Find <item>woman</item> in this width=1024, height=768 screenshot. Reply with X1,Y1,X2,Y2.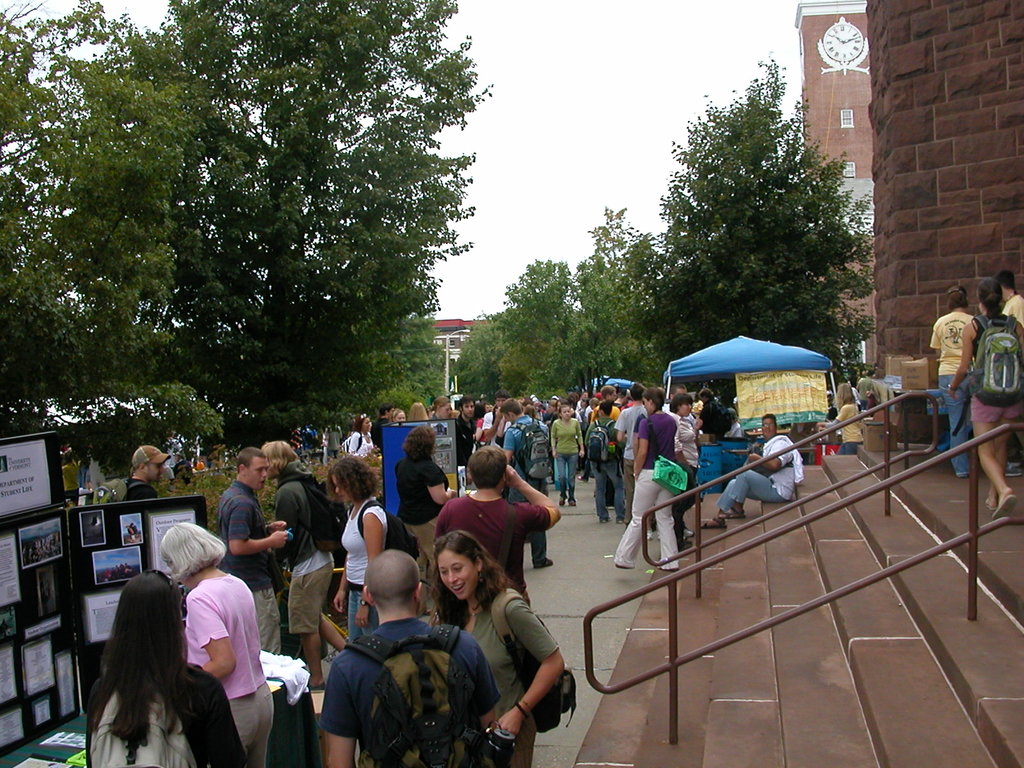
335,458,394,648.
